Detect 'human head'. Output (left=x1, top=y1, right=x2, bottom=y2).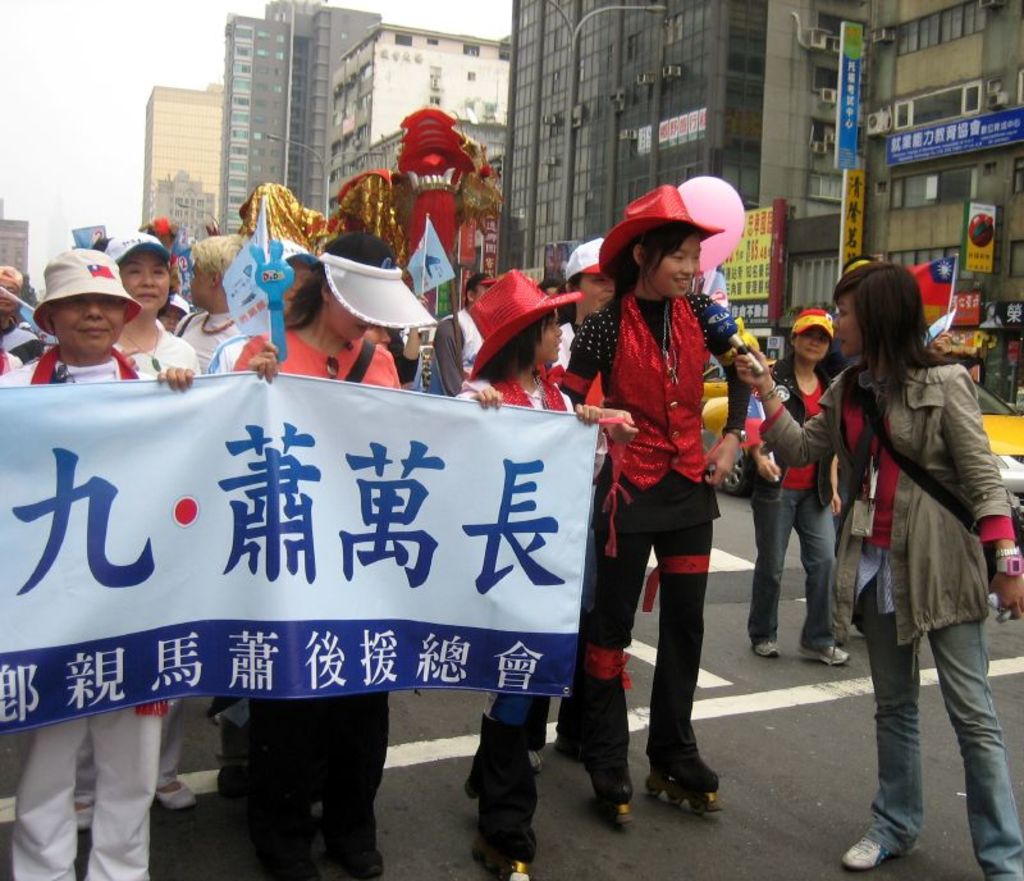
(left=829, top=264, right=957, bottom=388).
